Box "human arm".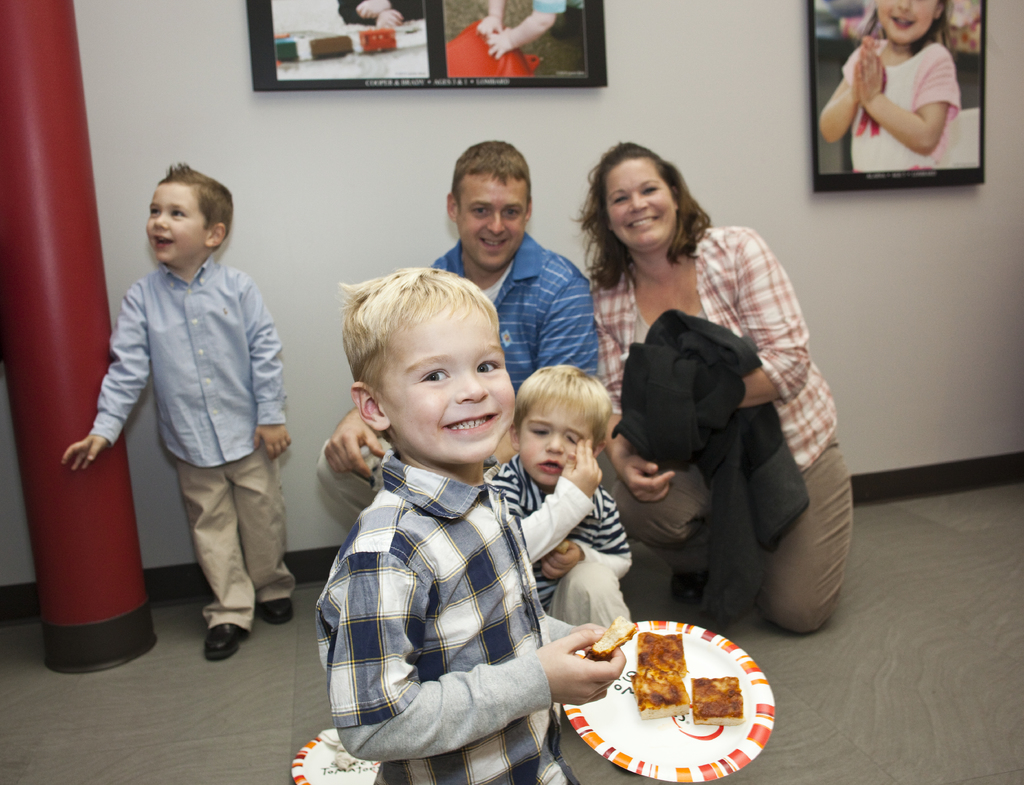
box=[487, 0, 570, 63].
